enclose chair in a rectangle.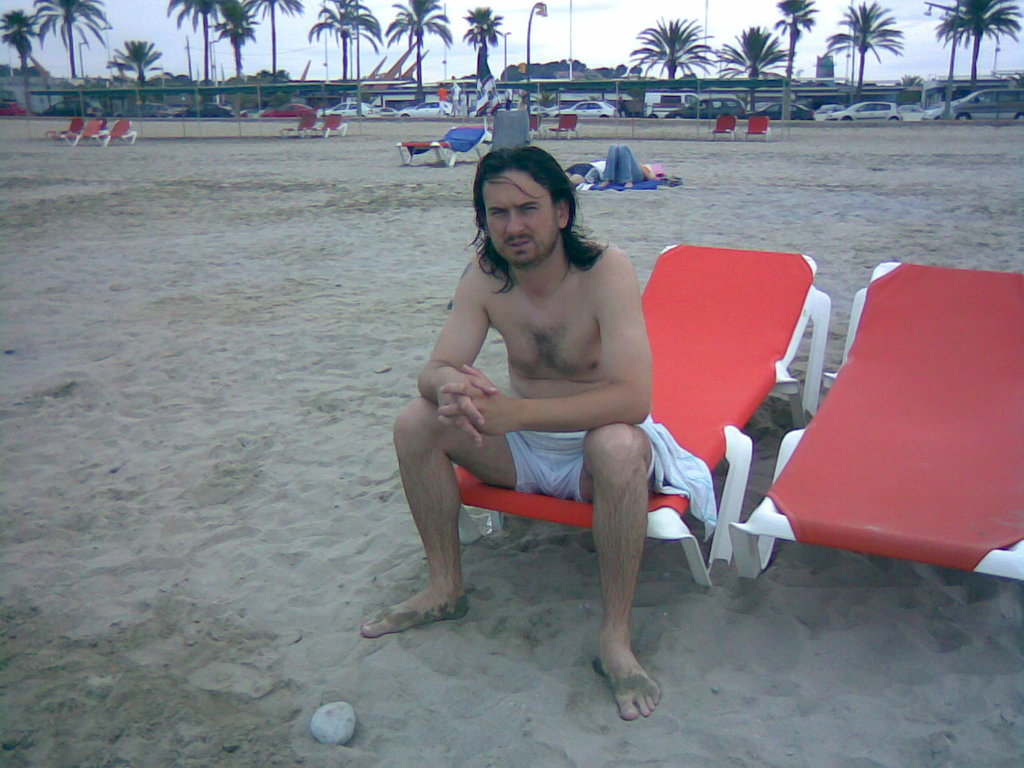
bbox(526, 112, 540, 140).
